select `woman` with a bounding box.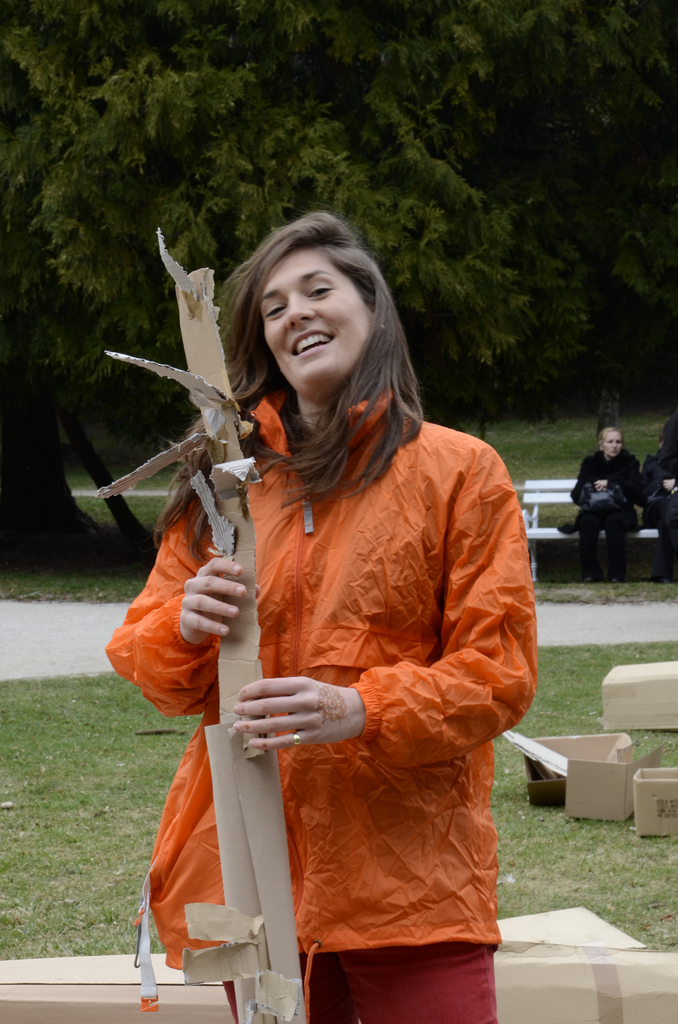
575 426 645 582.
